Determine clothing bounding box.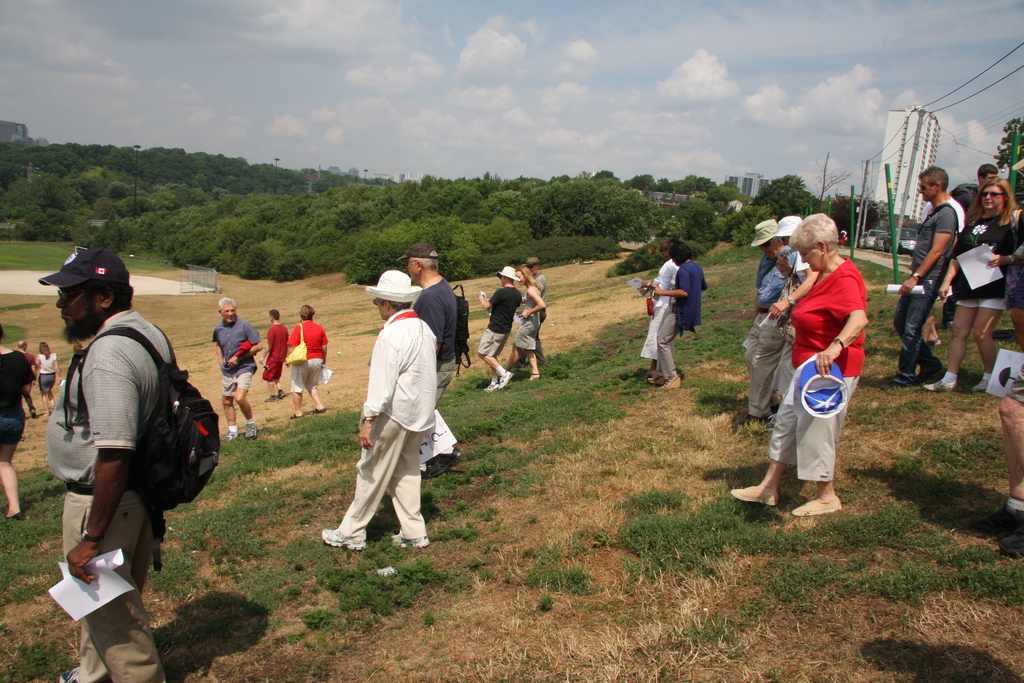
Determined: box(209, 314, 250, 391).
